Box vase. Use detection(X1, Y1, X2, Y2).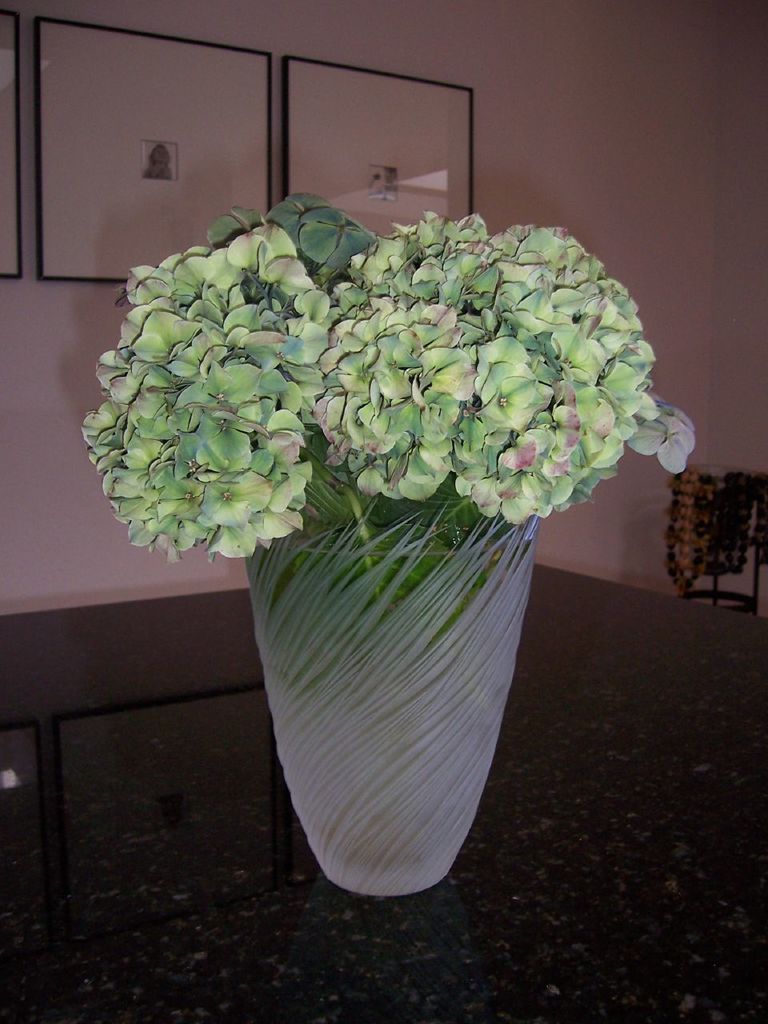
detection(242, 482, 542, 899).
